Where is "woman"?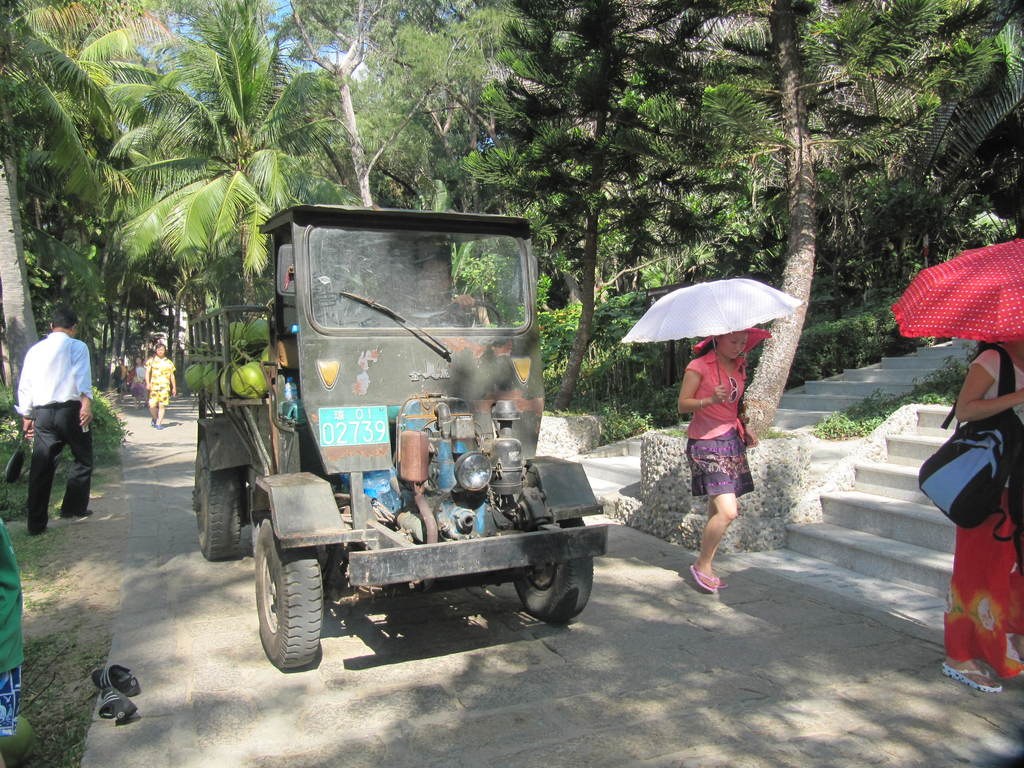
916, 317, 1020, 665.
